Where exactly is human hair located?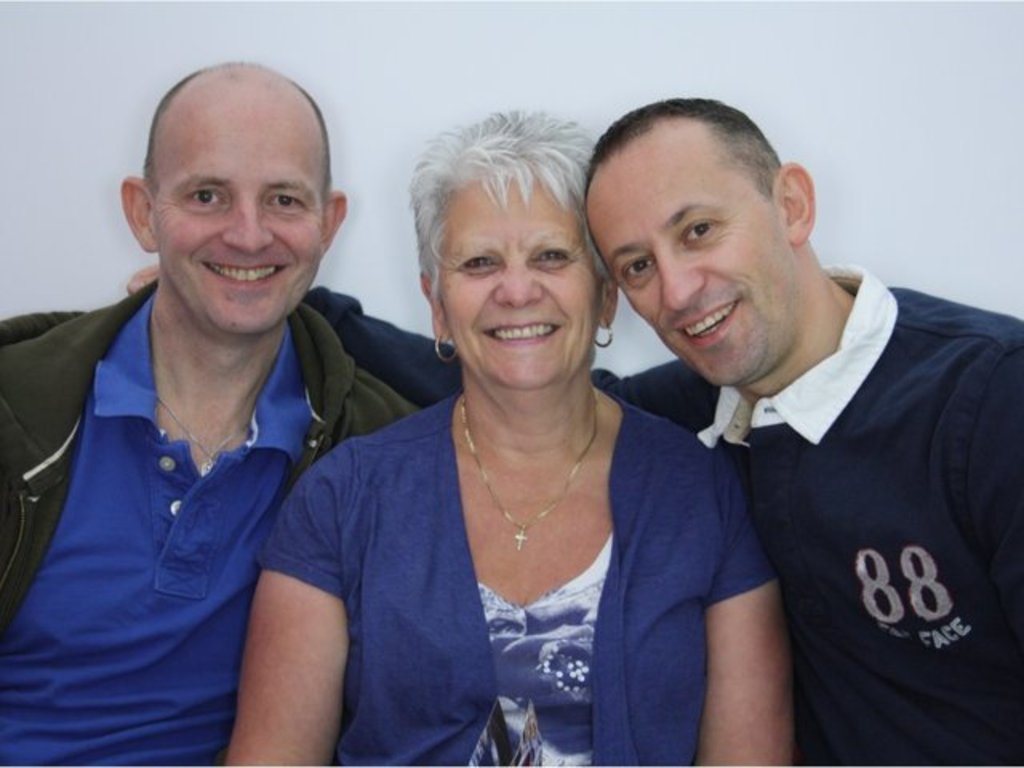
Its bounding box is 394,101,614,322.
